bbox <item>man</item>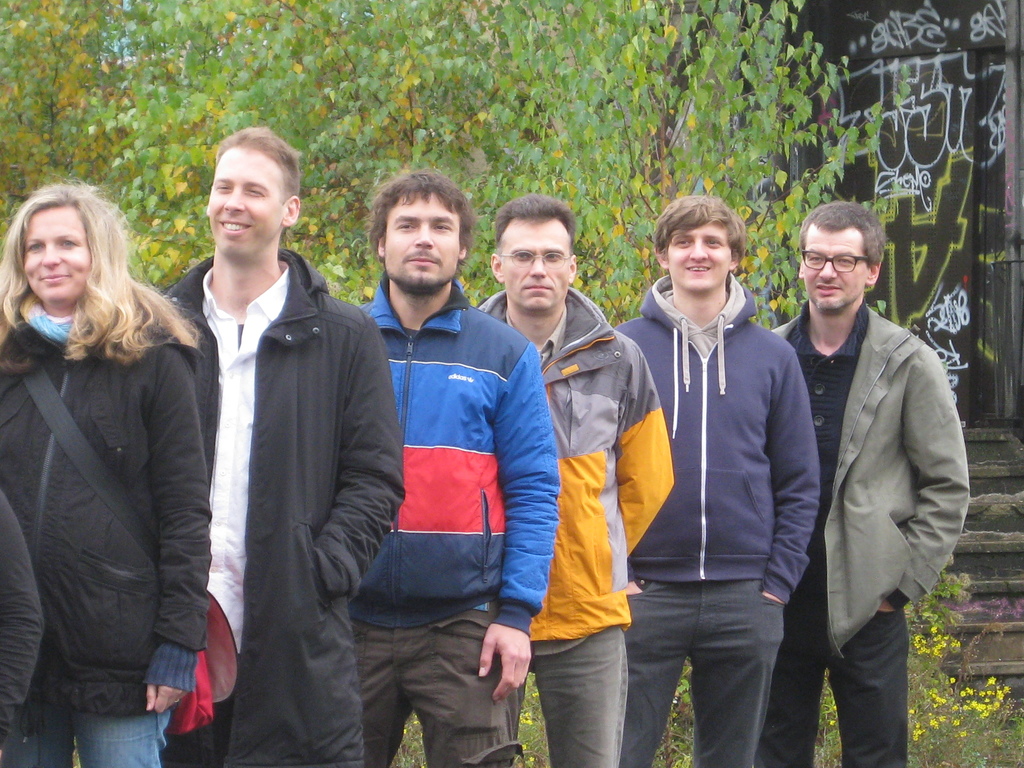
left=480, top=197, right=677, bottom=767
